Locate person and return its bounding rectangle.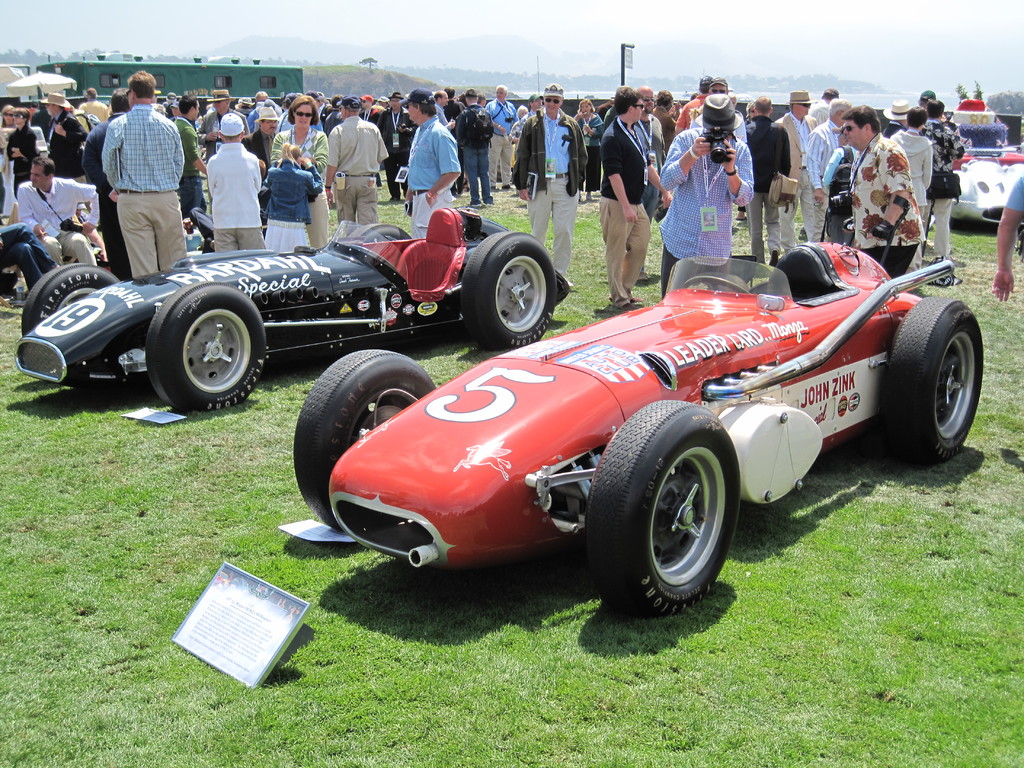
<box>377,92,393,113</box>.
